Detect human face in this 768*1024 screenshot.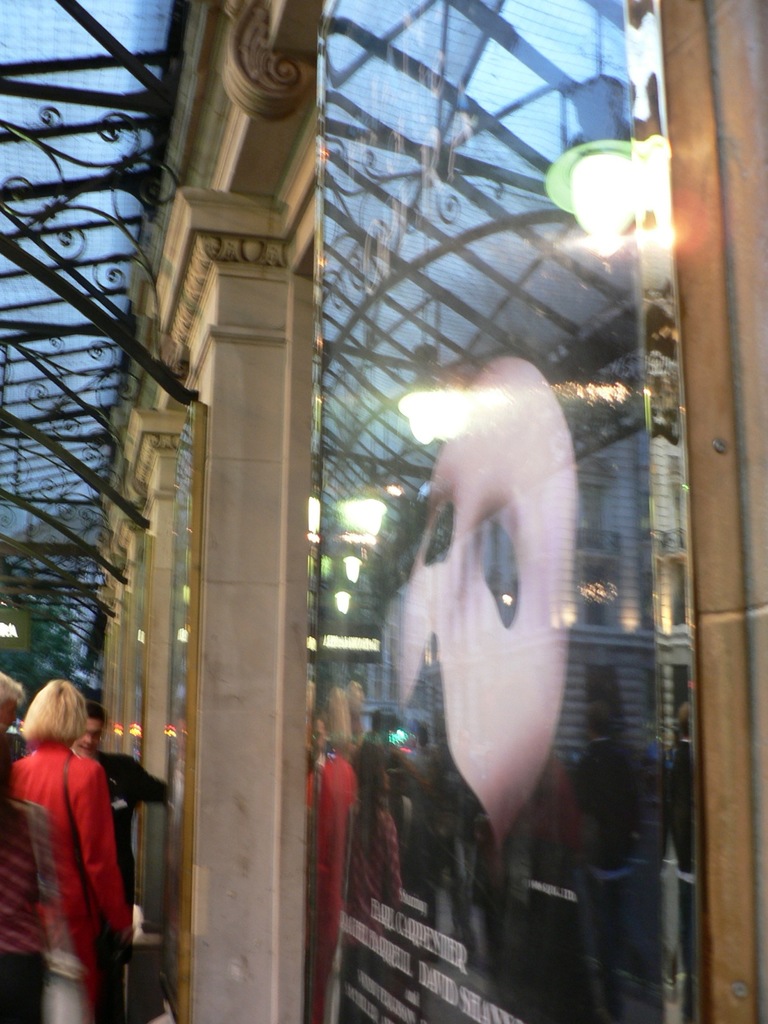
Detection: detection(0, 695, 18, 733).
